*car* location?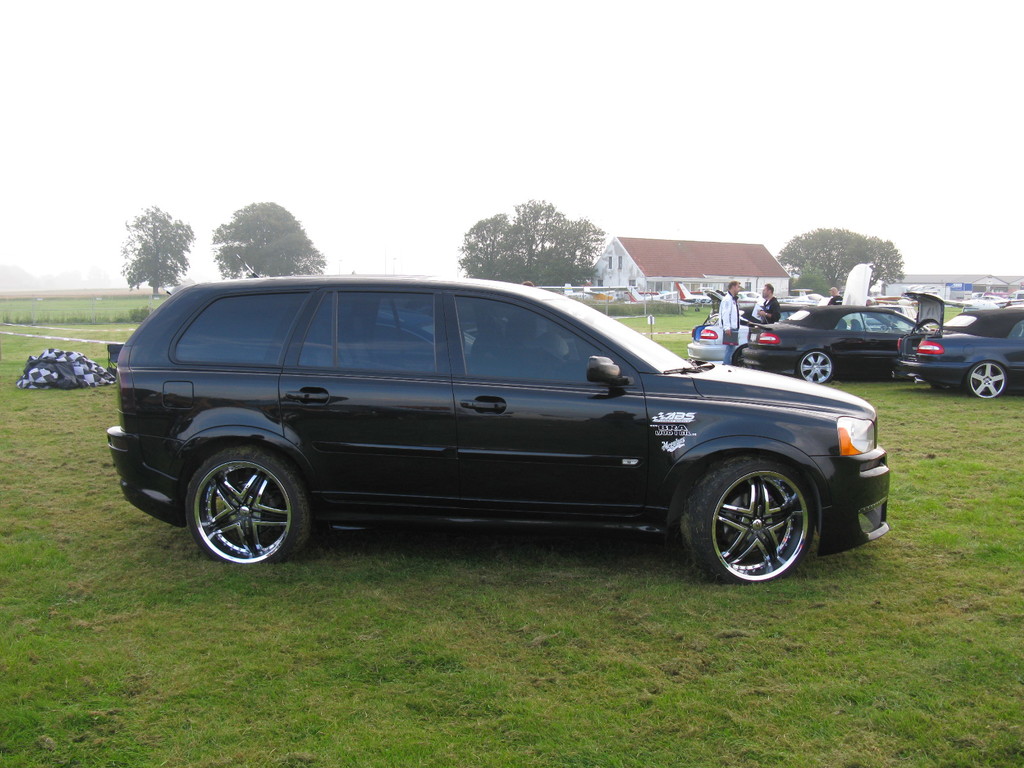
box(740, 304, 933, 385)
